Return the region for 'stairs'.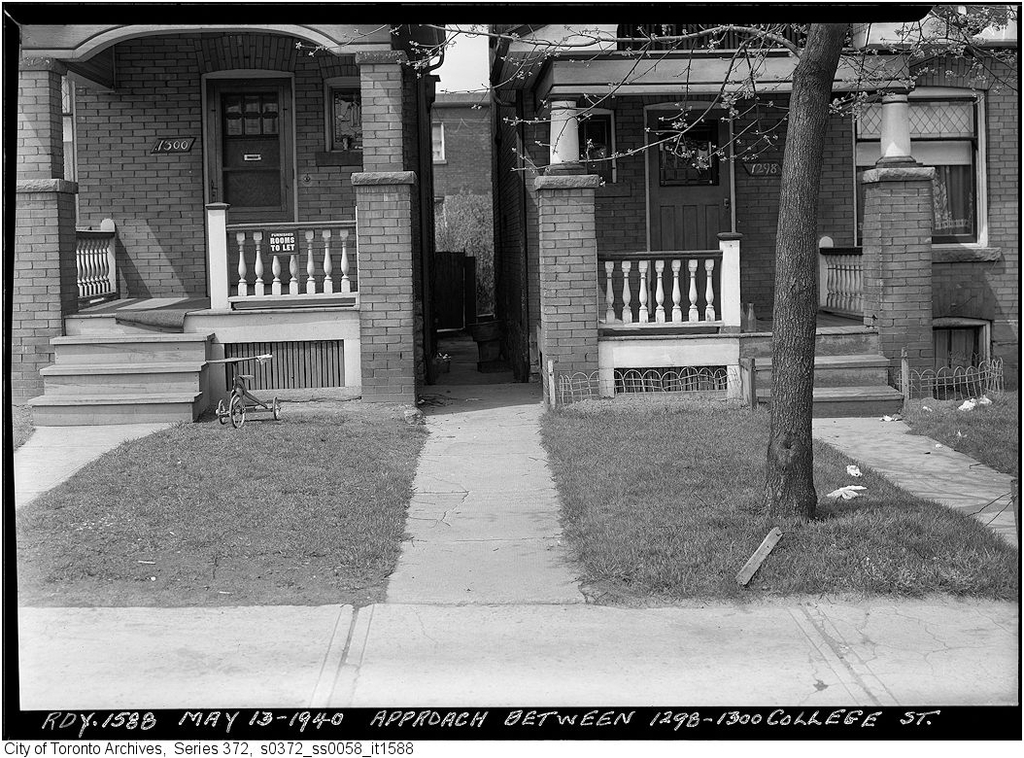
(27, 306, 217, 426).
